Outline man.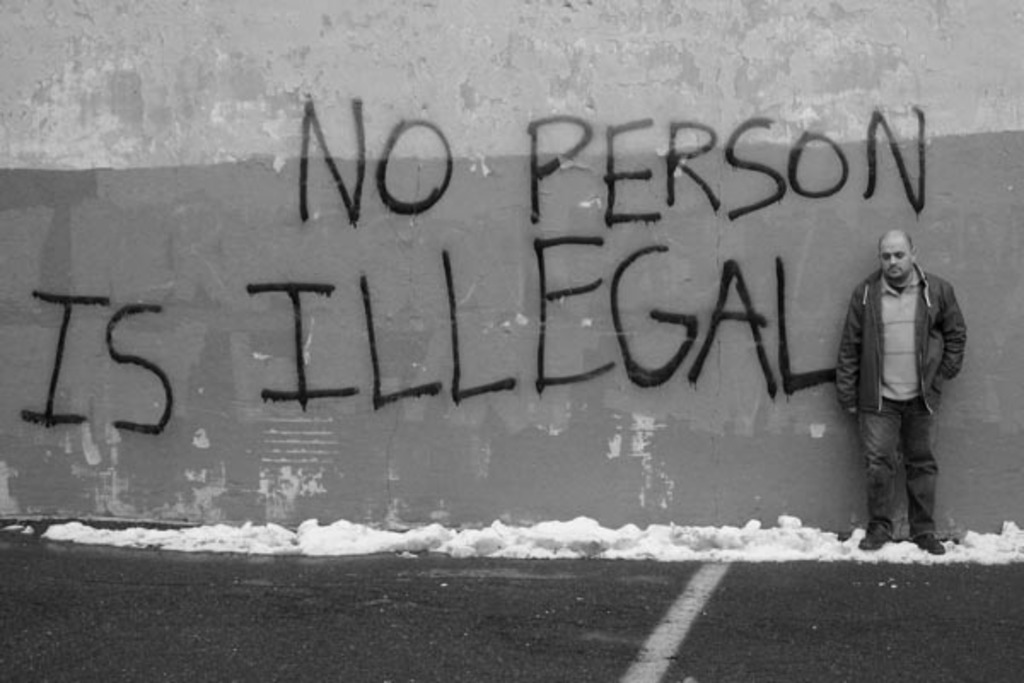
Outline: [833, 201, 963, 587].
